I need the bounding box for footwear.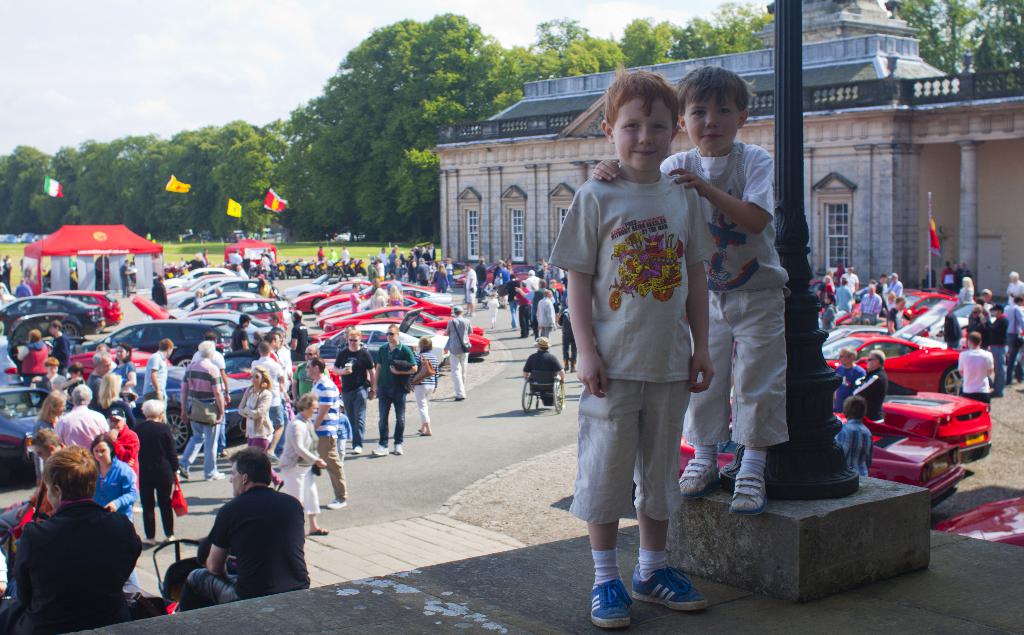
Here it is: crop(372, 445, 387, 454).
